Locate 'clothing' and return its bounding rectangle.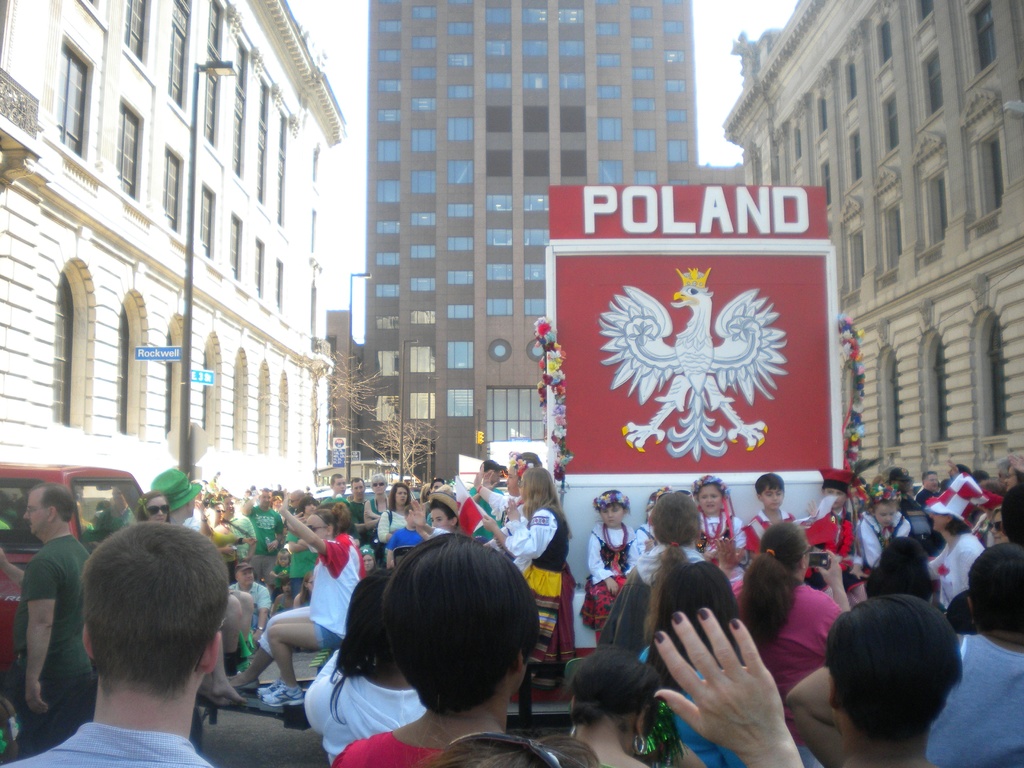
301/648/417/767.
